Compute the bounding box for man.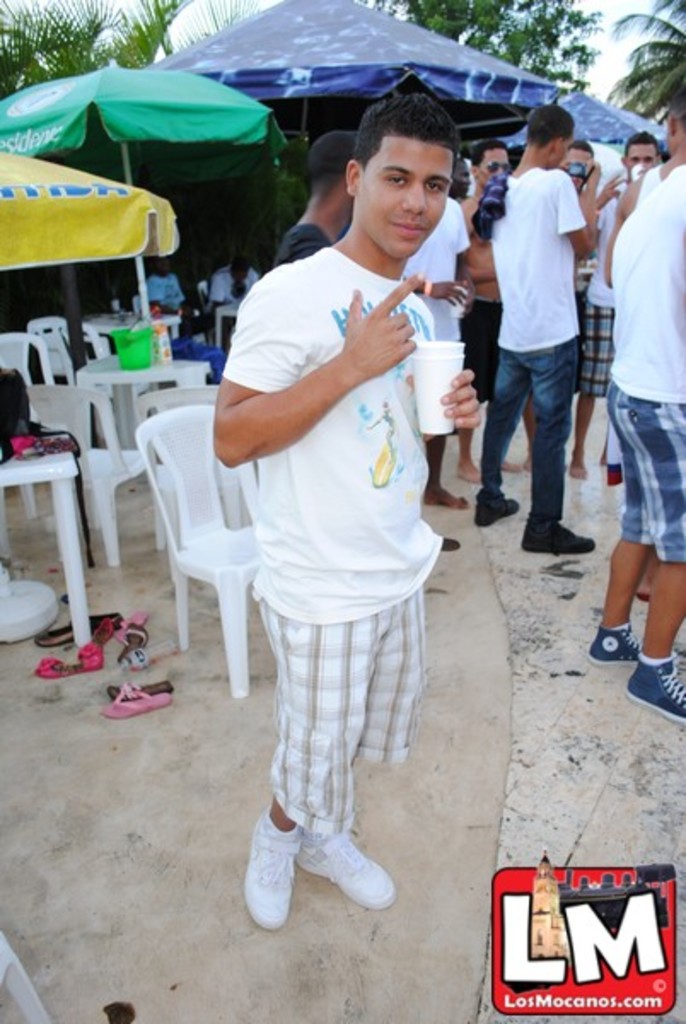
crop(212, 84, 483, 932).
